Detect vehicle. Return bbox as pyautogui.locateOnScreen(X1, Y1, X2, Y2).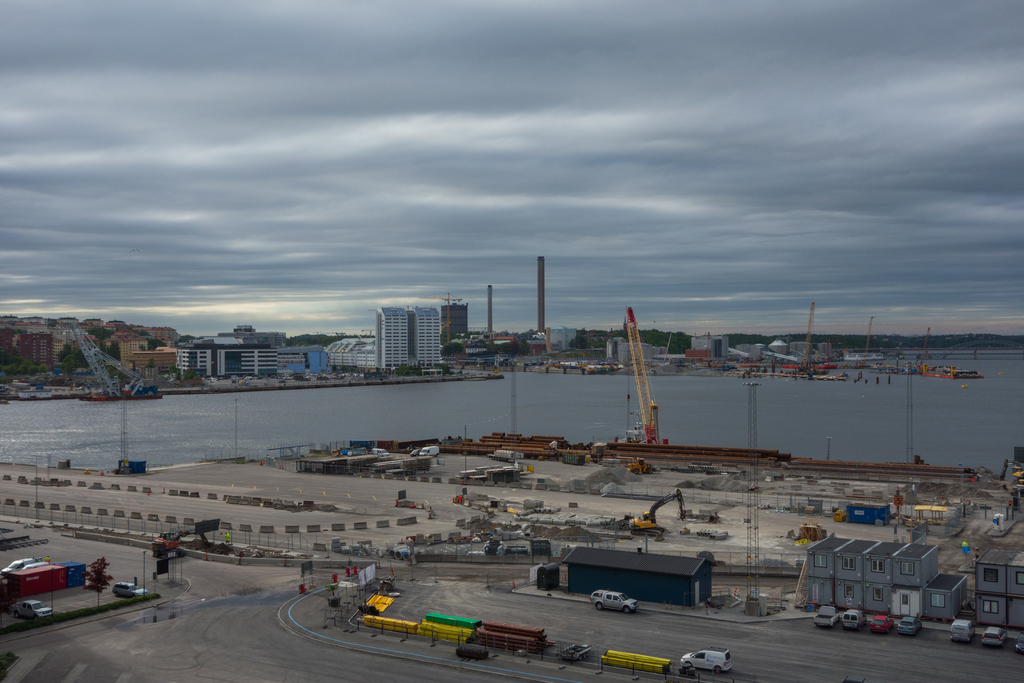
pyautogui.locateOnScreen(11, 596, 54, 621).
